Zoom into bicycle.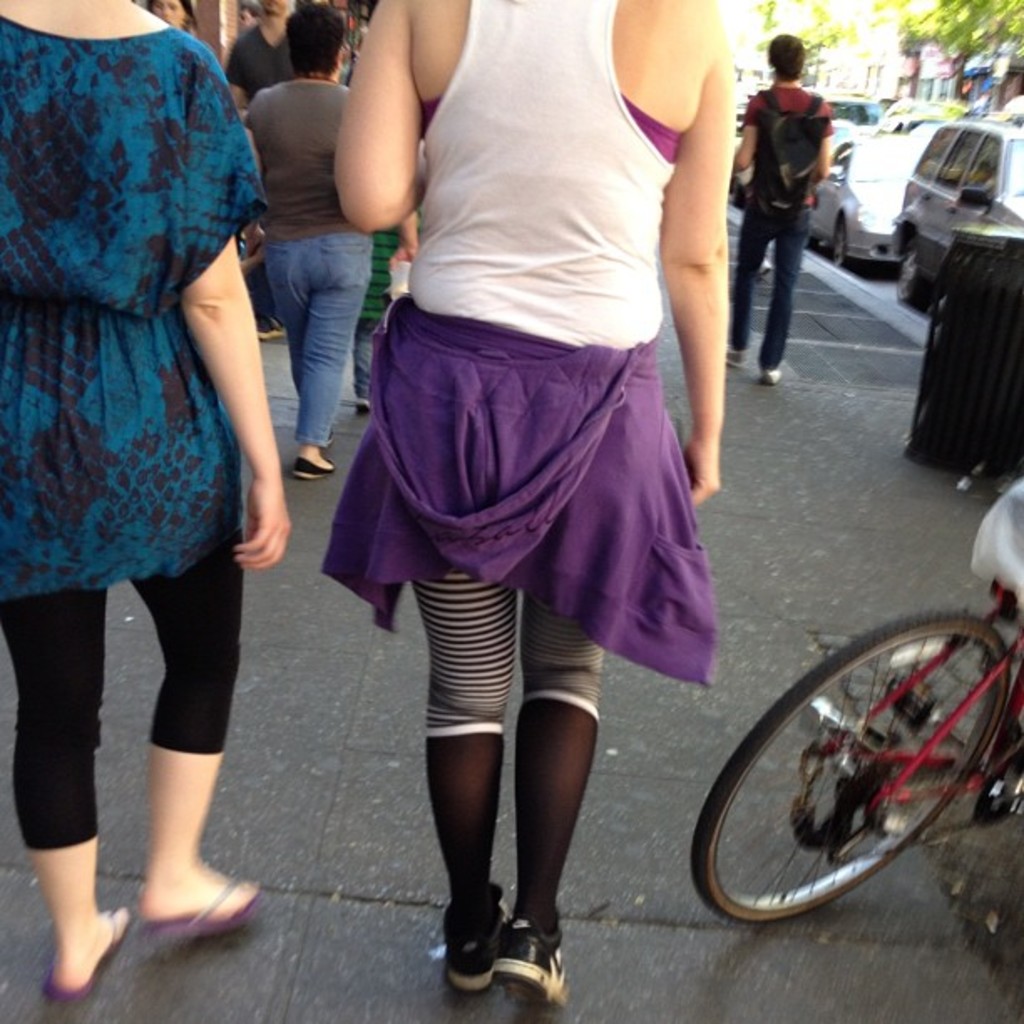
Zoom target: l=706, t=572, r=1022, b=922.
